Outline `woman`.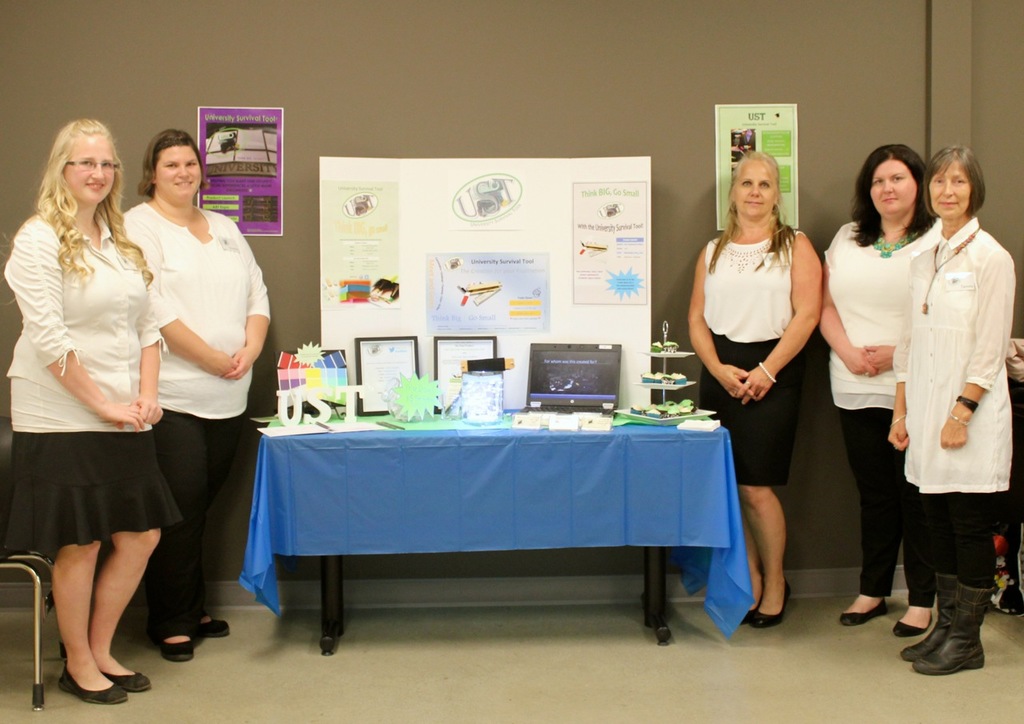
Outline: locate(811, 142, 942, 636).
